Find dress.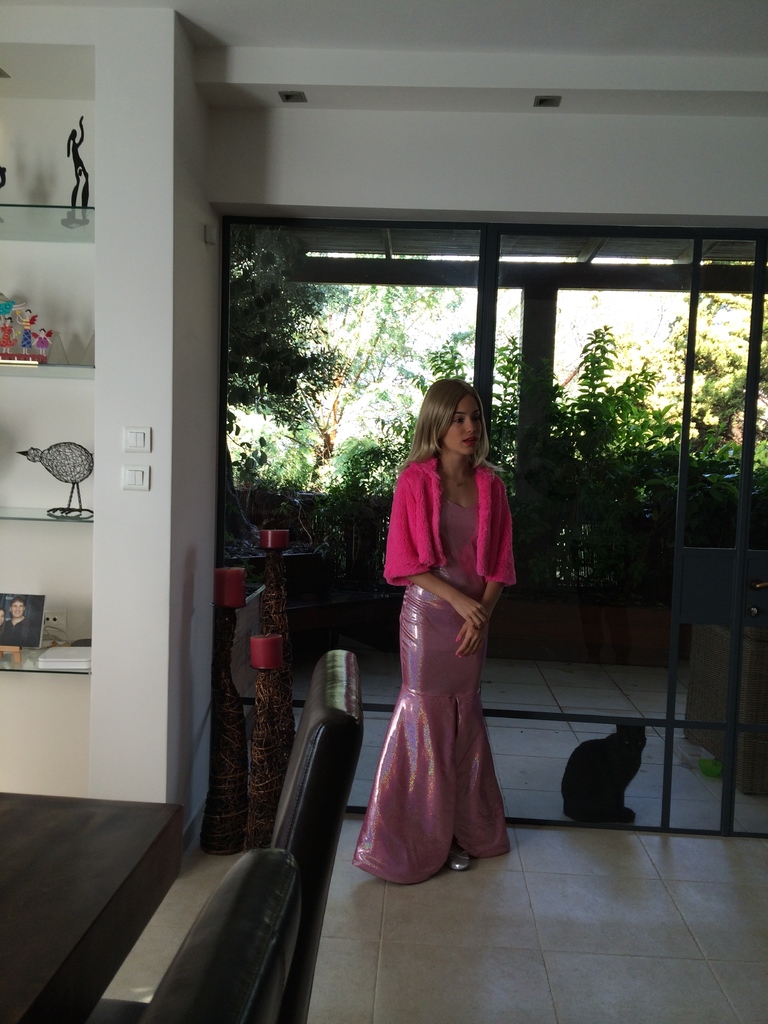
353 512 515 886.
